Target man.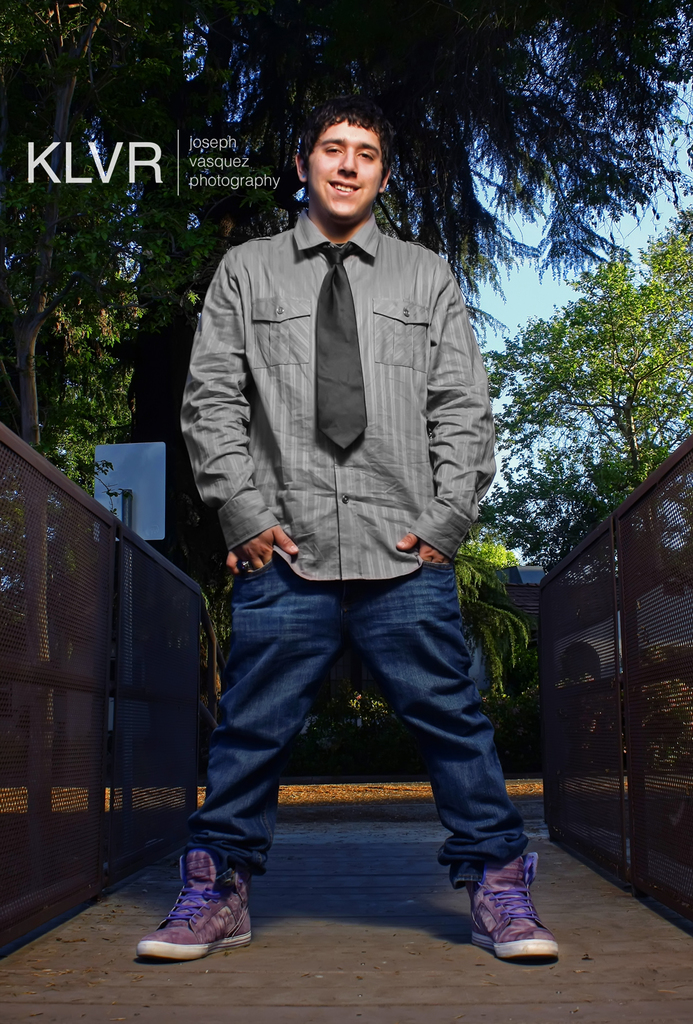
Target region: (x1=166, y1=130, x2=536, y2=928).
